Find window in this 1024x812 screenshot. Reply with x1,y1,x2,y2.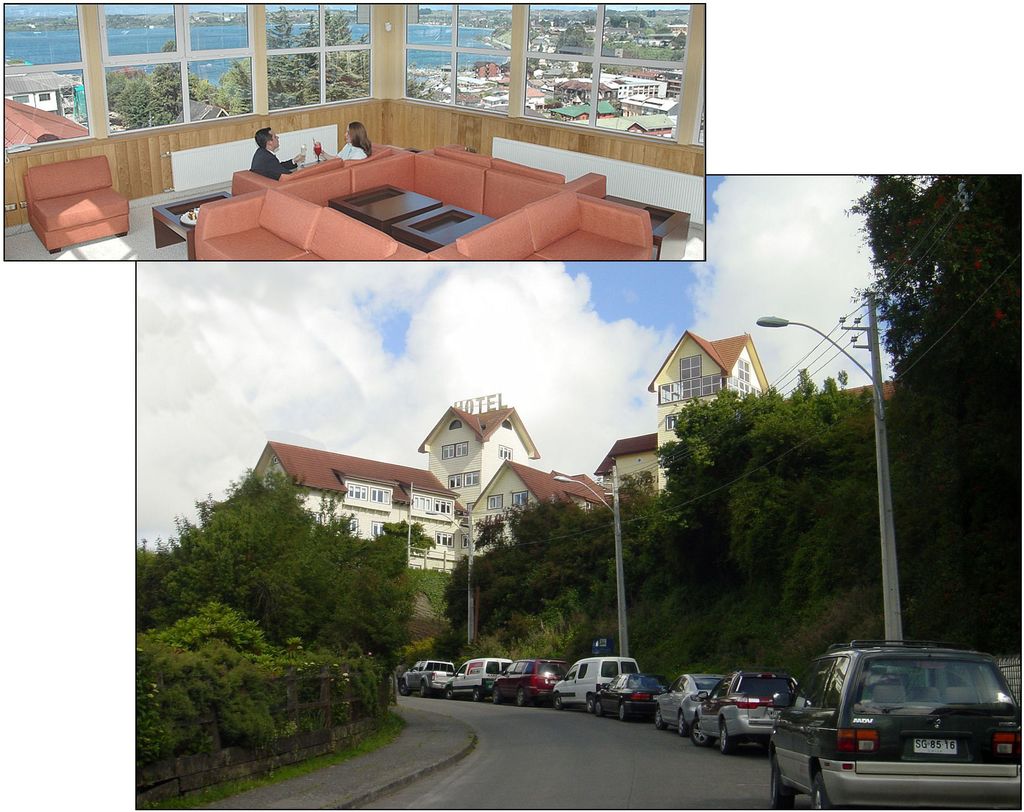
665,676,691,695.
